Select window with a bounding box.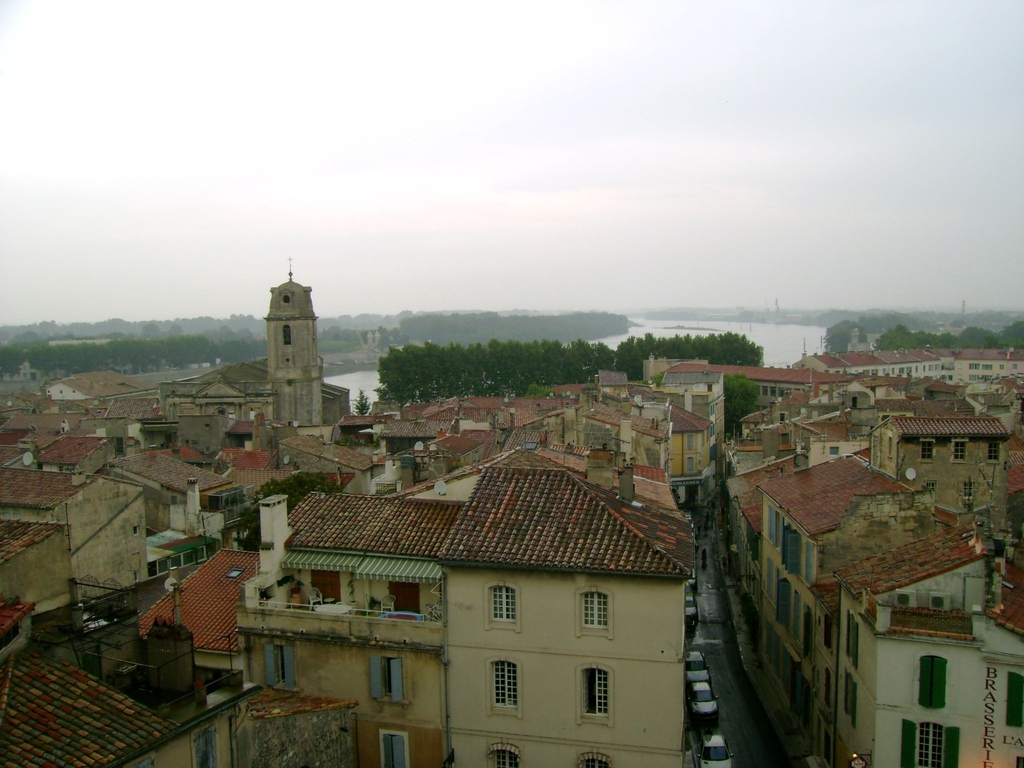
(484,744,518,767).
